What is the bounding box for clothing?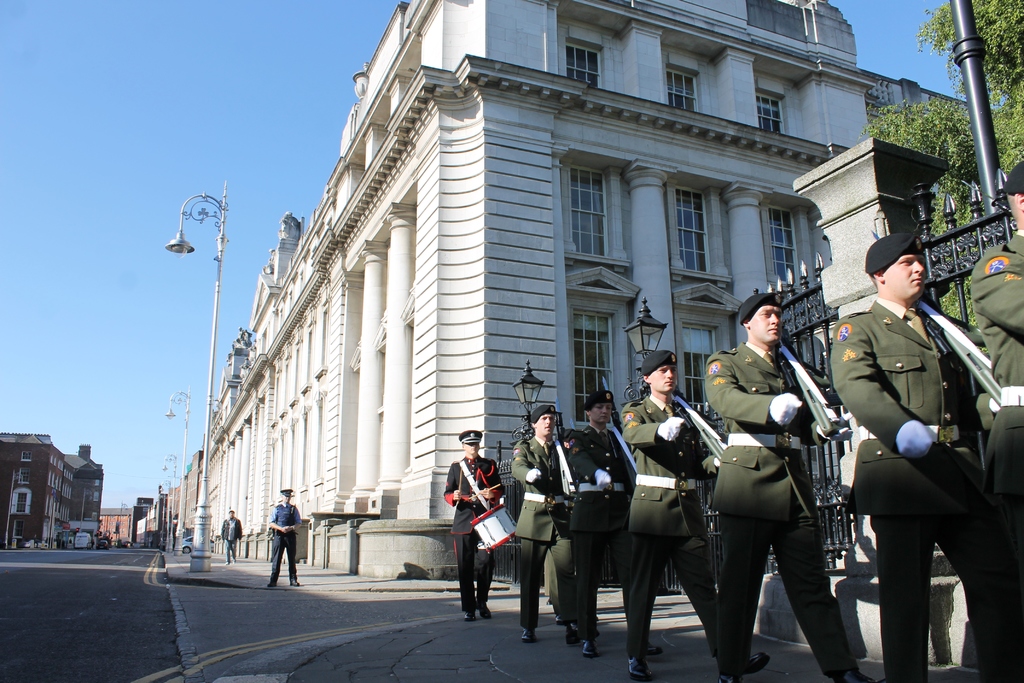
l=698, t=284, r=849, b=676.
